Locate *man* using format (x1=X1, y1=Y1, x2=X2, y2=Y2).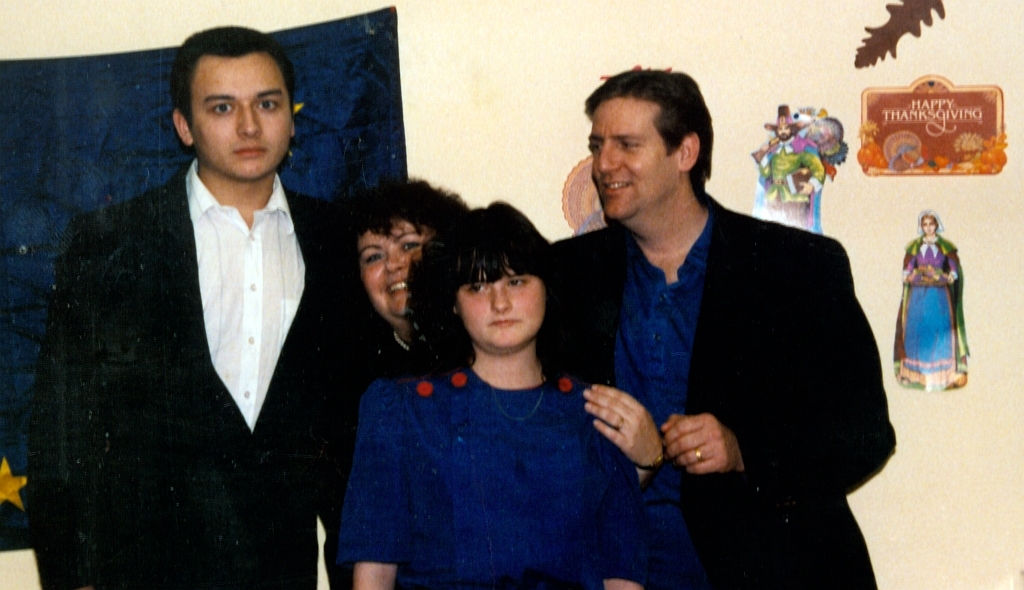
(x1=759, y1=102, x2=831, y2=232).
